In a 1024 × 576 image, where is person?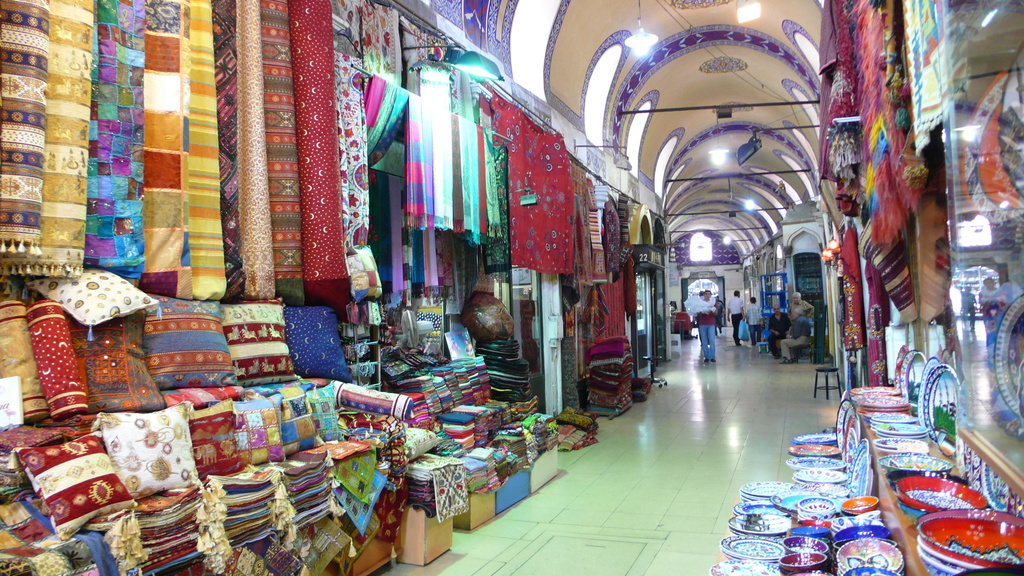
727,291,746,347.
